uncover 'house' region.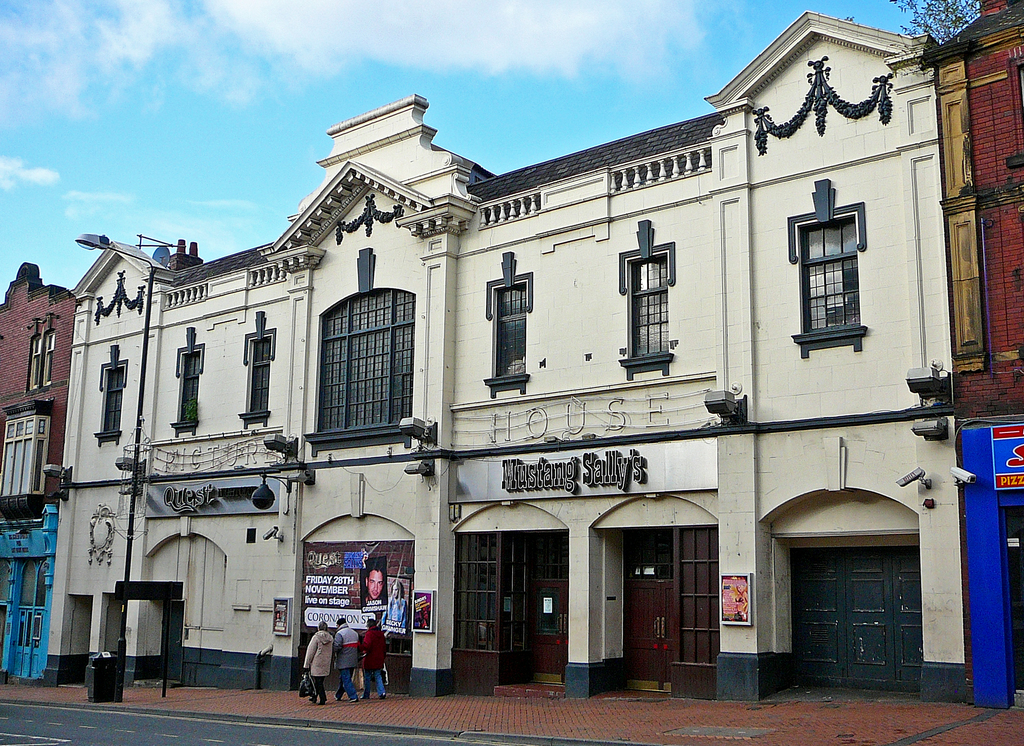
Uncovered: [917,0,1023,711].
